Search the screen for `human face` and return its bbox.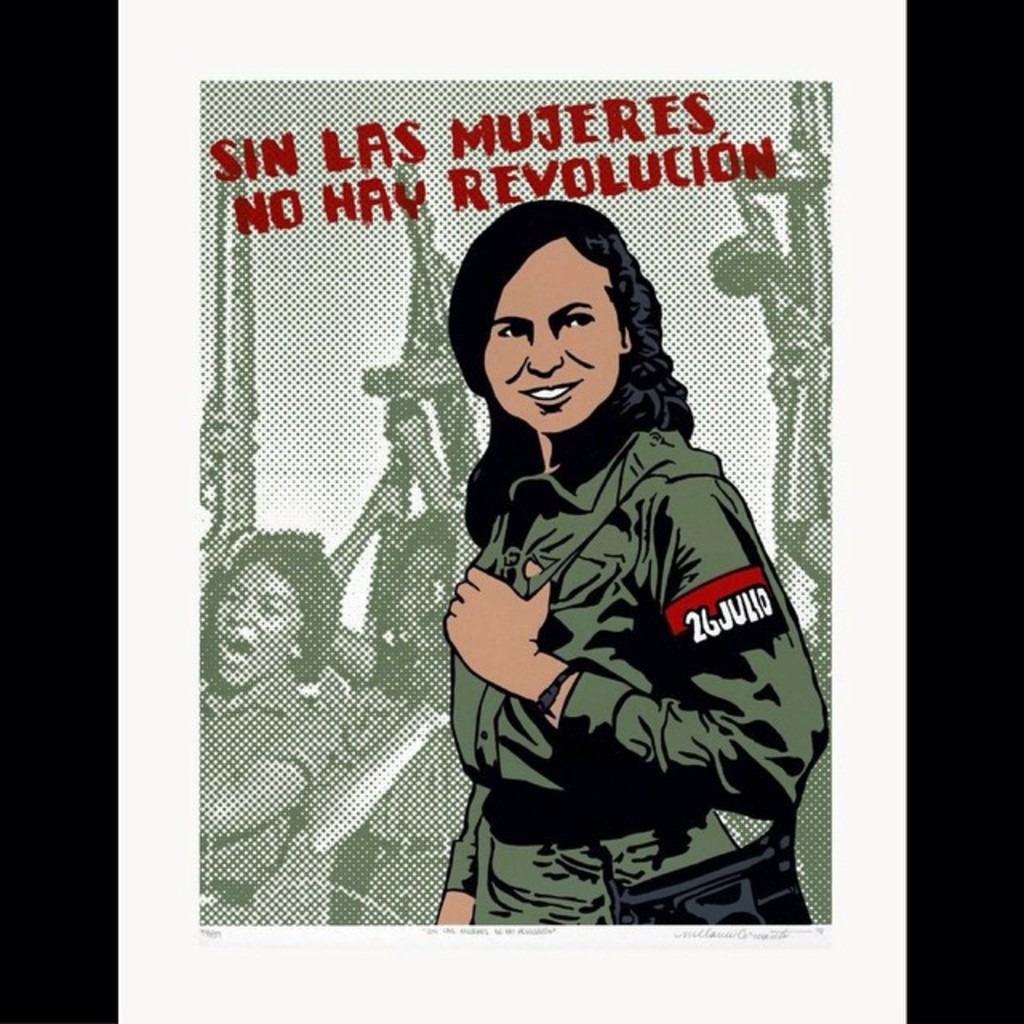
Found: select_region(213, 550, 299, 670).
